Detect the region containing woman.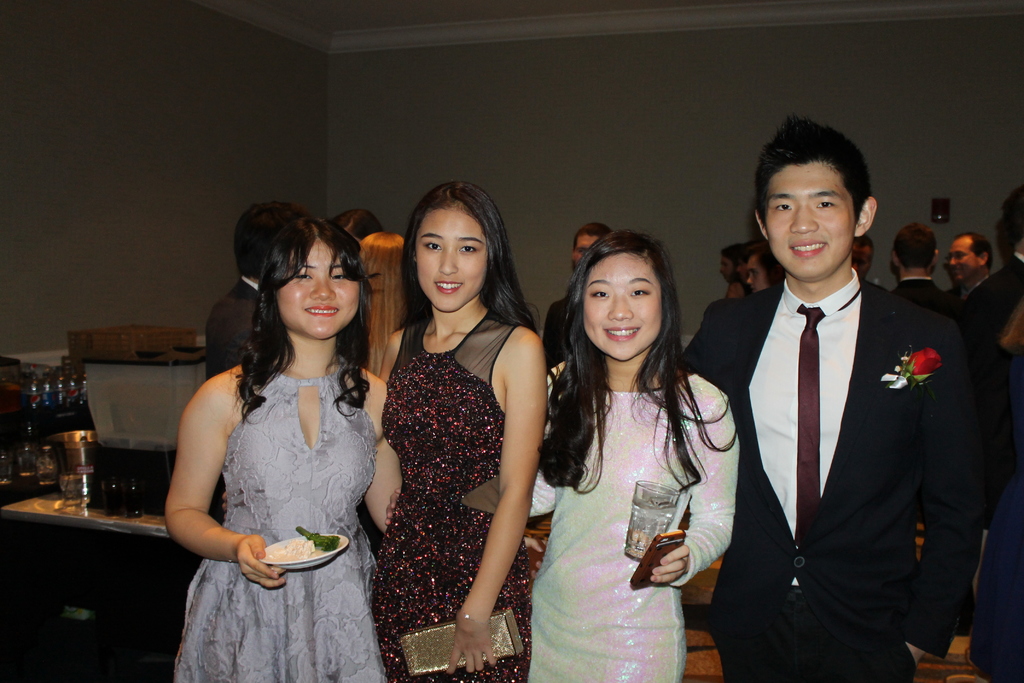
Rect(371, 182, 541, 682).
